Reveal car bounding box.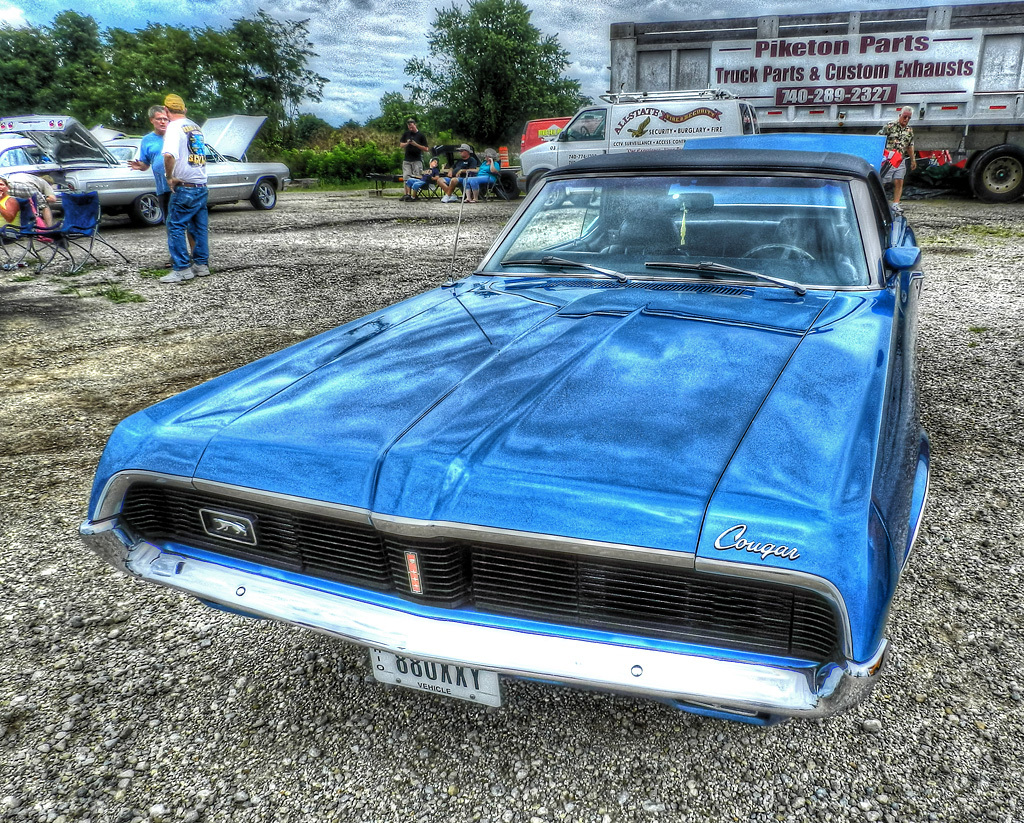
Revealed: 83:128:937:735.
